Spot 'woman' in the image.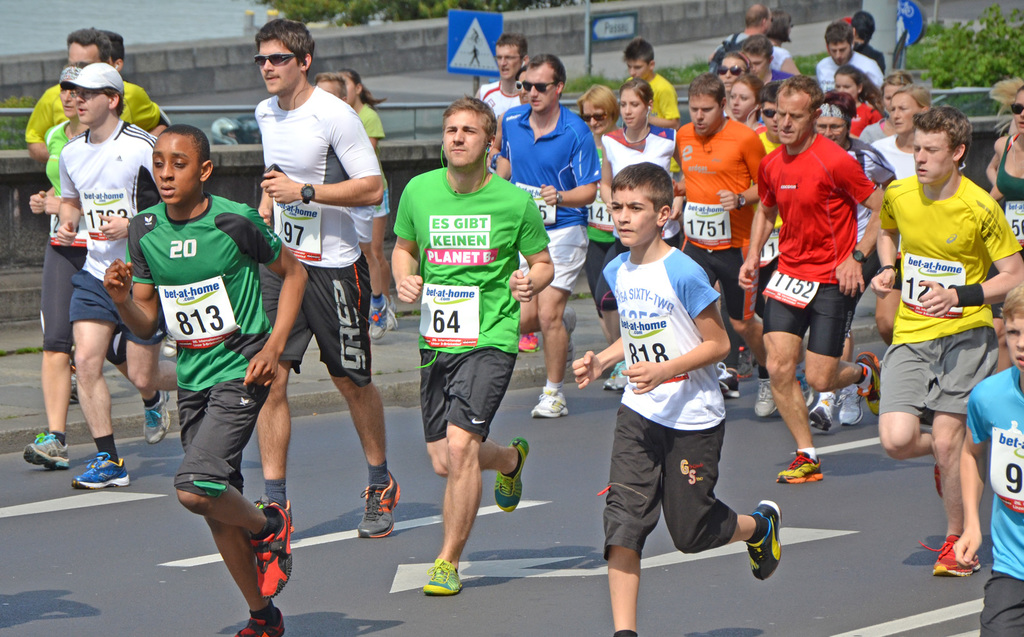
'woman' found at 337, 67, 406, 329.
